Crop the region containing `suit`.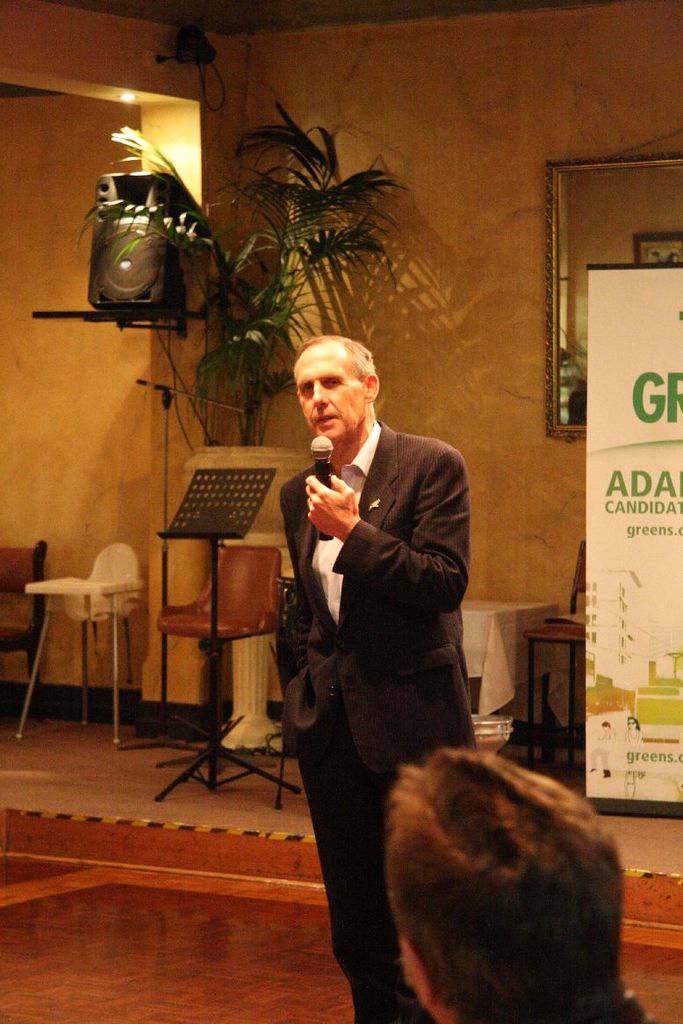
Crop region: 277/415/478/1023.
